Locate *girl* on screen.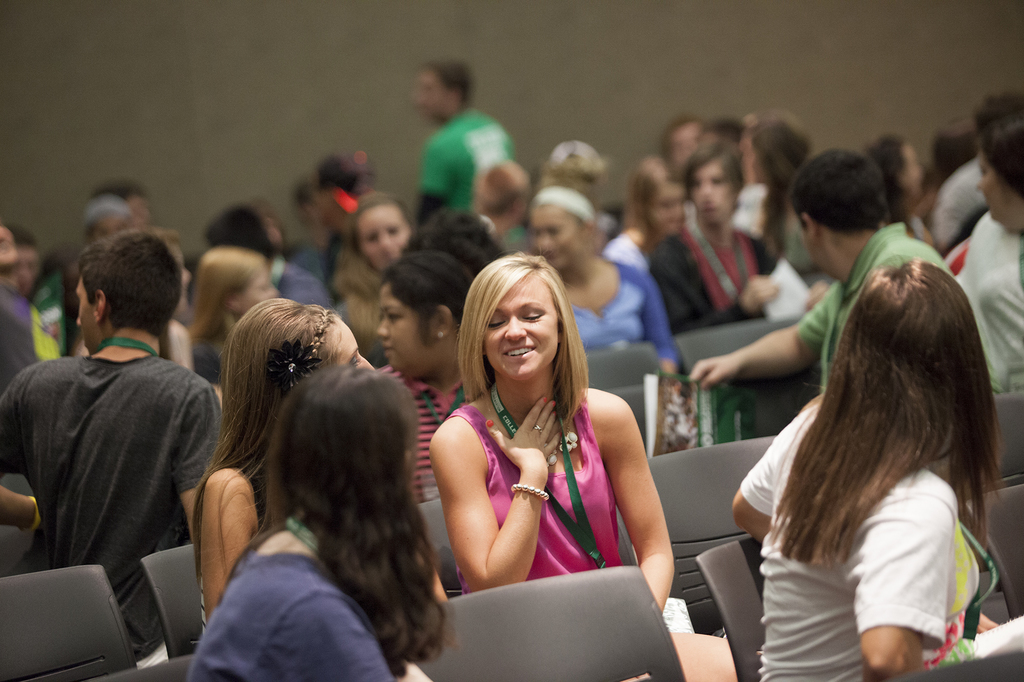
On screen at 183, 362, 458, 681.
